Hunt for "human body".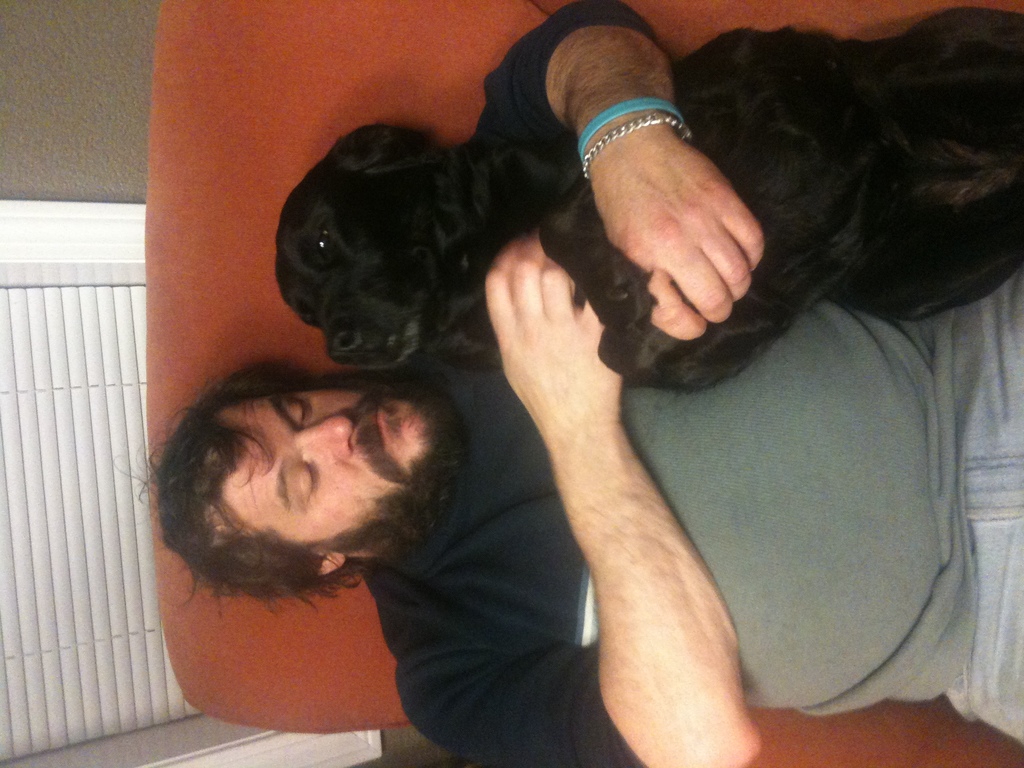
Hunted down at 59, 20, 913, 755.
